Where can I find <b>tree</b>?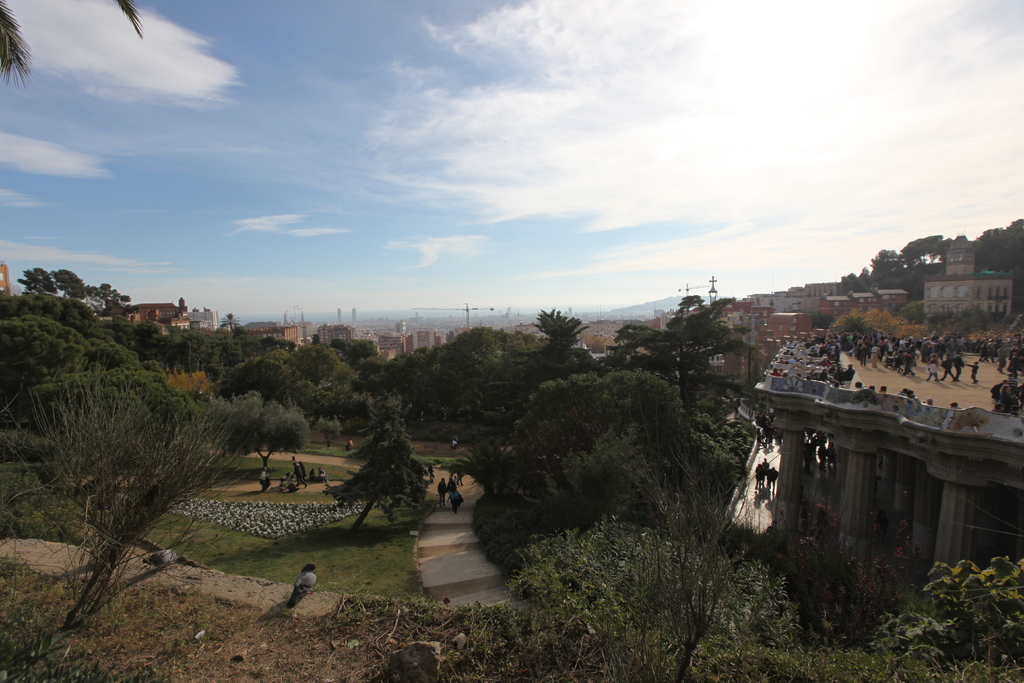
You can find it at 216,344,316,413.
